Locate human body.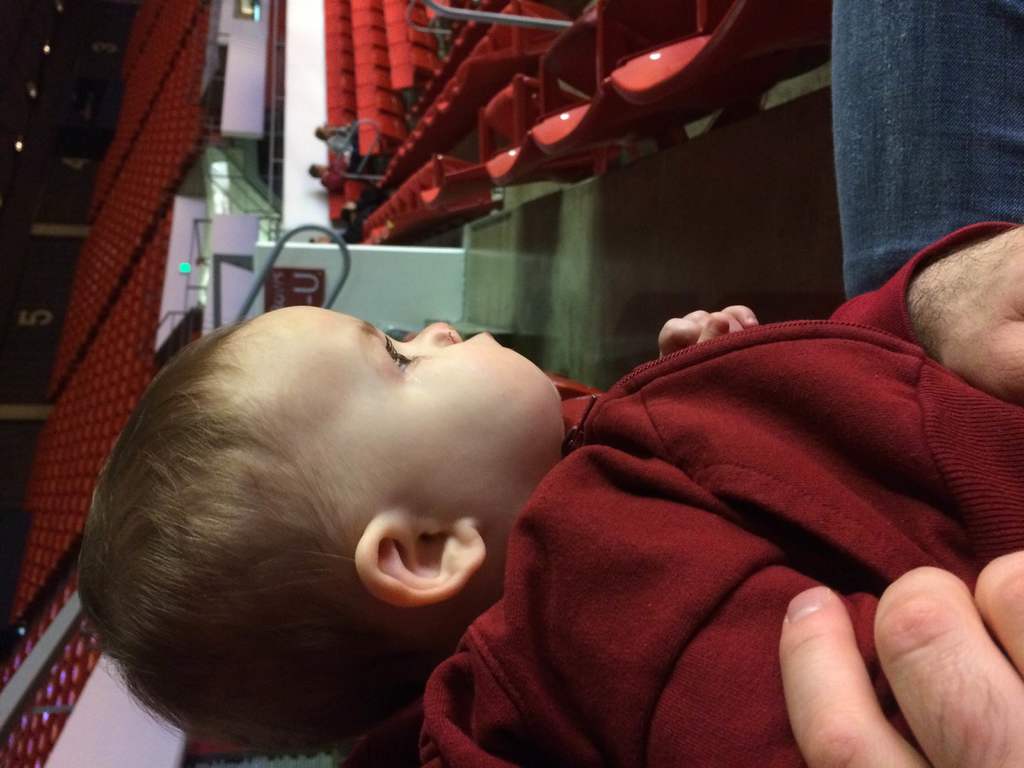
Bounding box: (82, 303, 1023, 767).
